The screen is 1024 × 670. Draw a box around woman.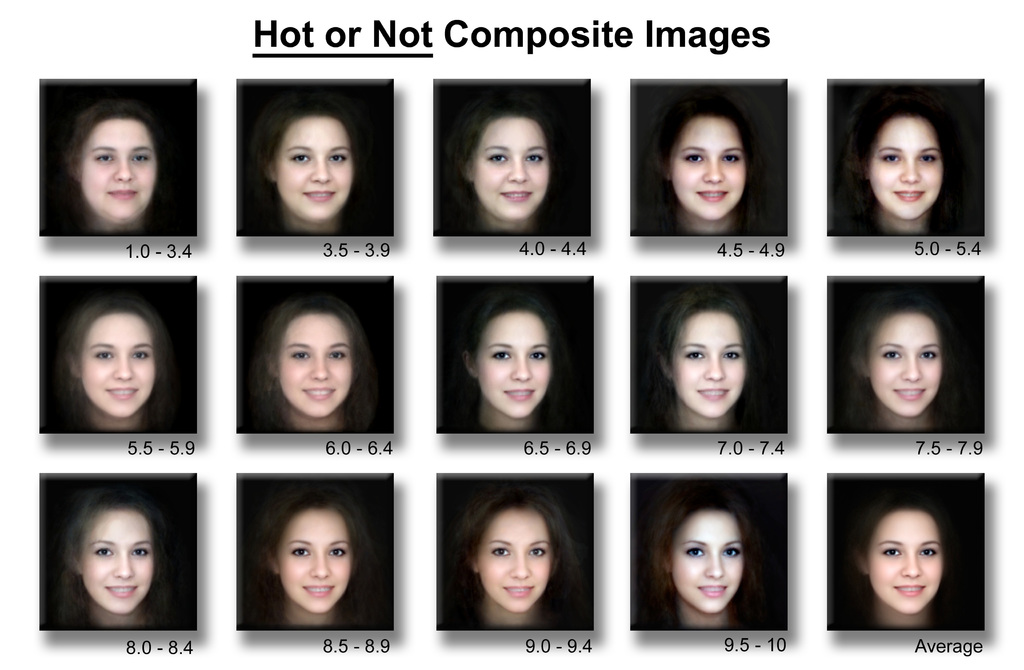
bbox=(666, 110, 745, 231).
